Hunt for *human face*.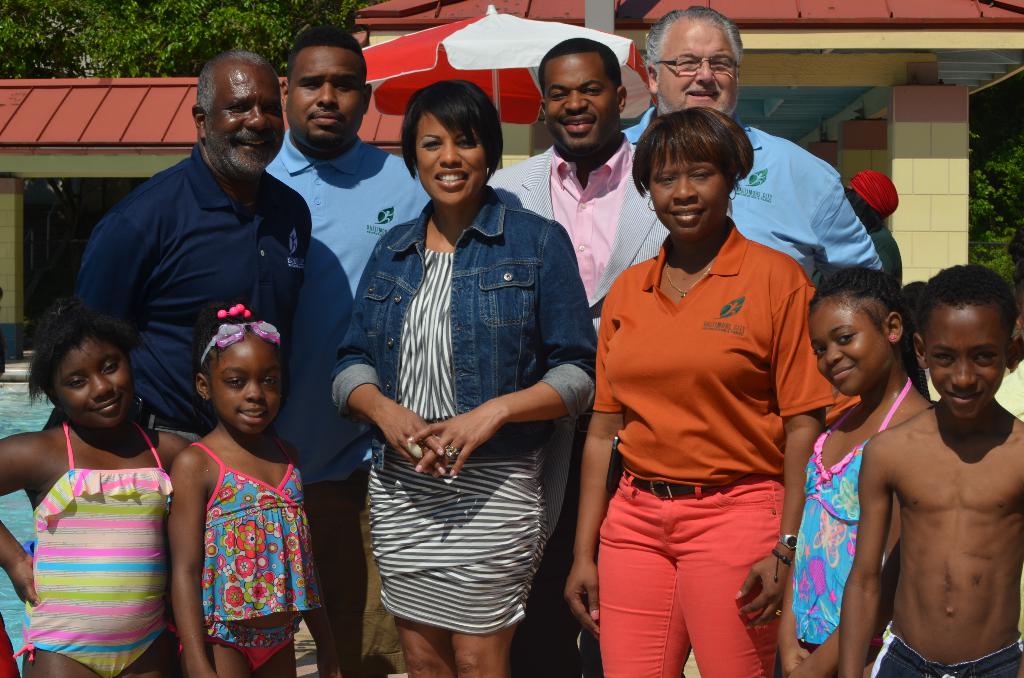
Hunted down at <region>414, 117, 488, 207</region>.
